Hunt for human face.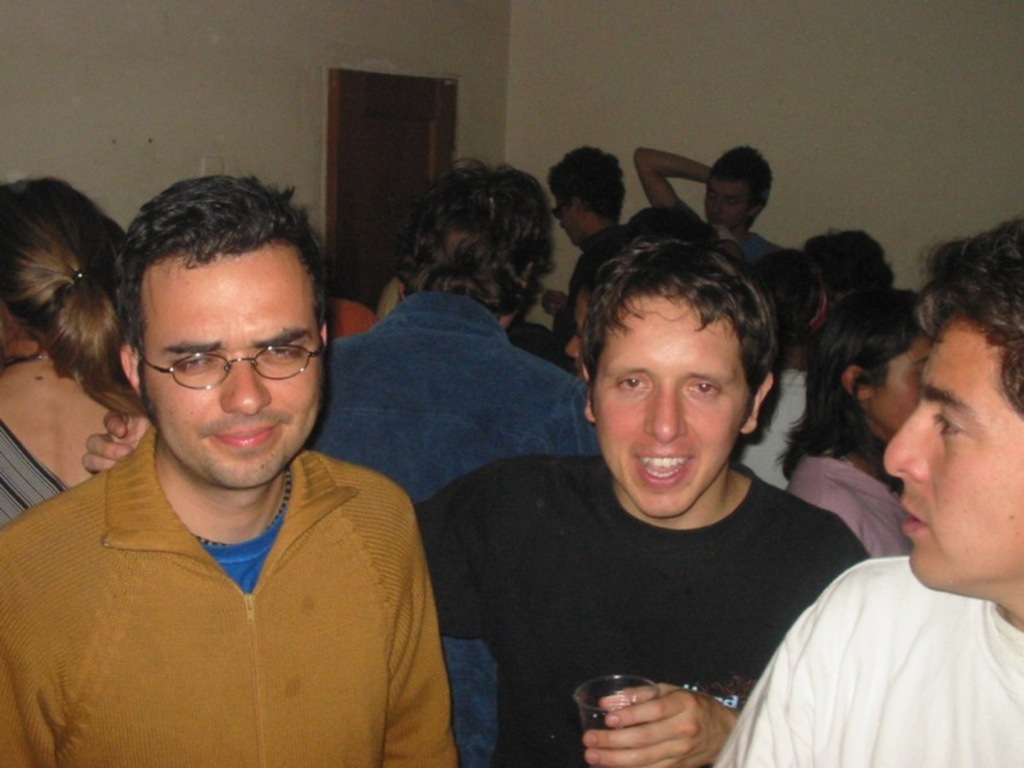
Hunted down at box=[572, 297, 603, 367].
